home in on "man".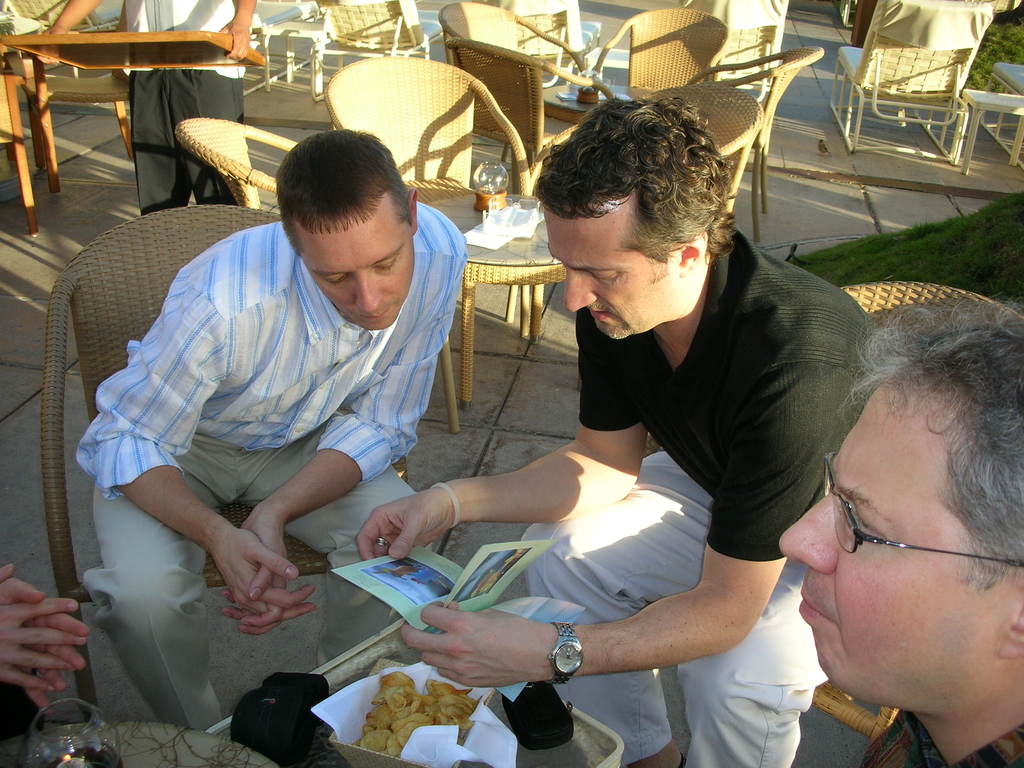
Homed in at 774/287/1023/767.
